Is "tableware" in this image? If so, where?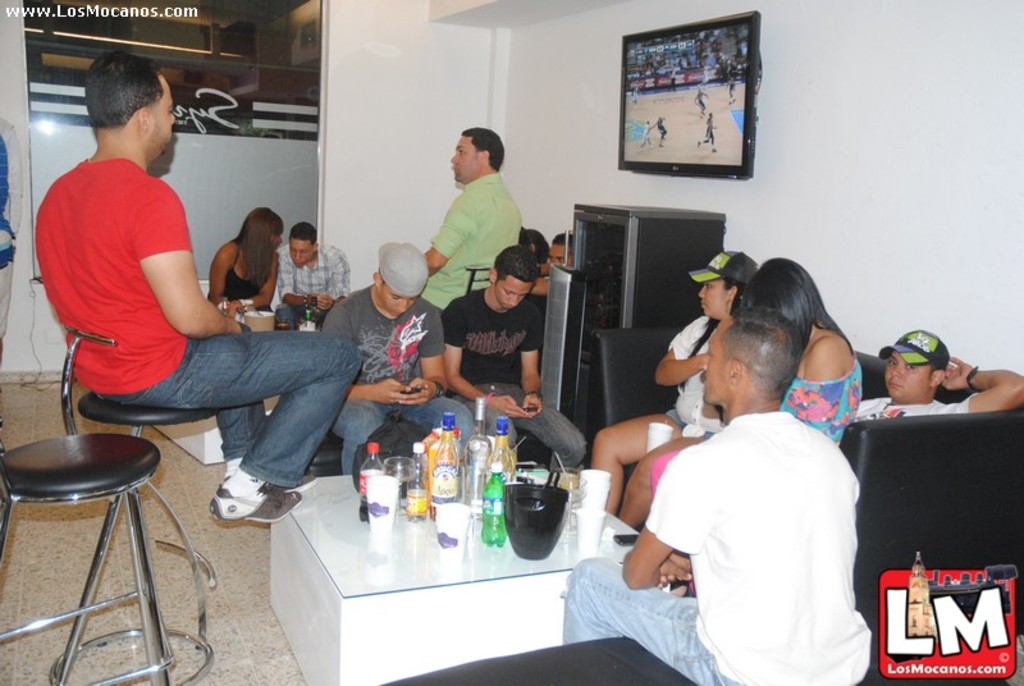
Yes, at bbox=[274, 314, 293, 333].
